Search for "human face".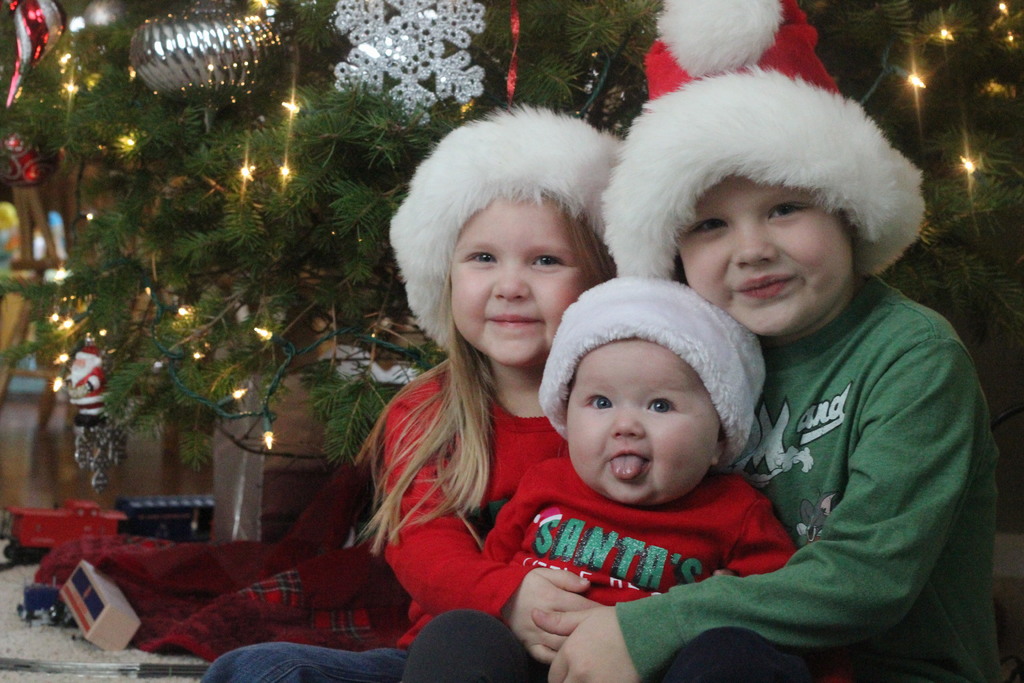
Found at rect(674, 174, 855, 329).
